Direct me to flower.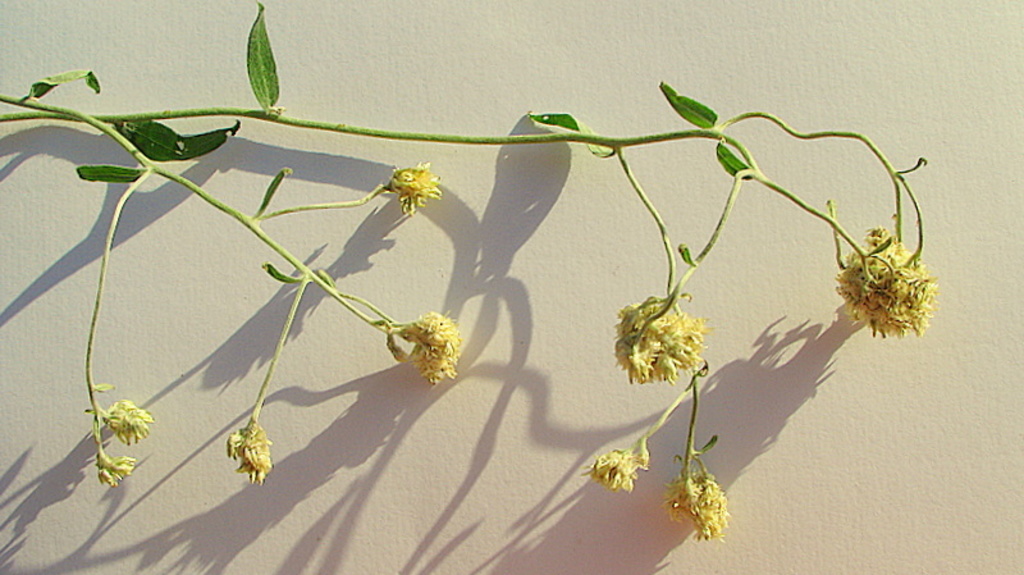
Direction: <box>385,165,445,223</box>.
